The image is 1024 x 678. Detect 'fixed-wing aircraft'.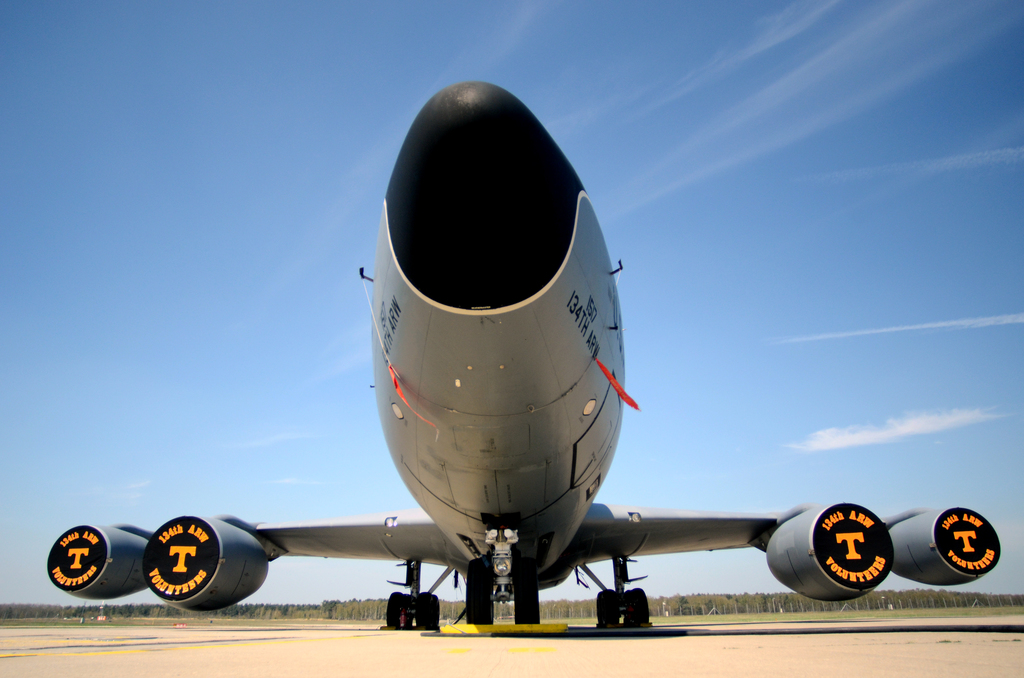
Detection: select_region(47, 81, 1000, 627).
